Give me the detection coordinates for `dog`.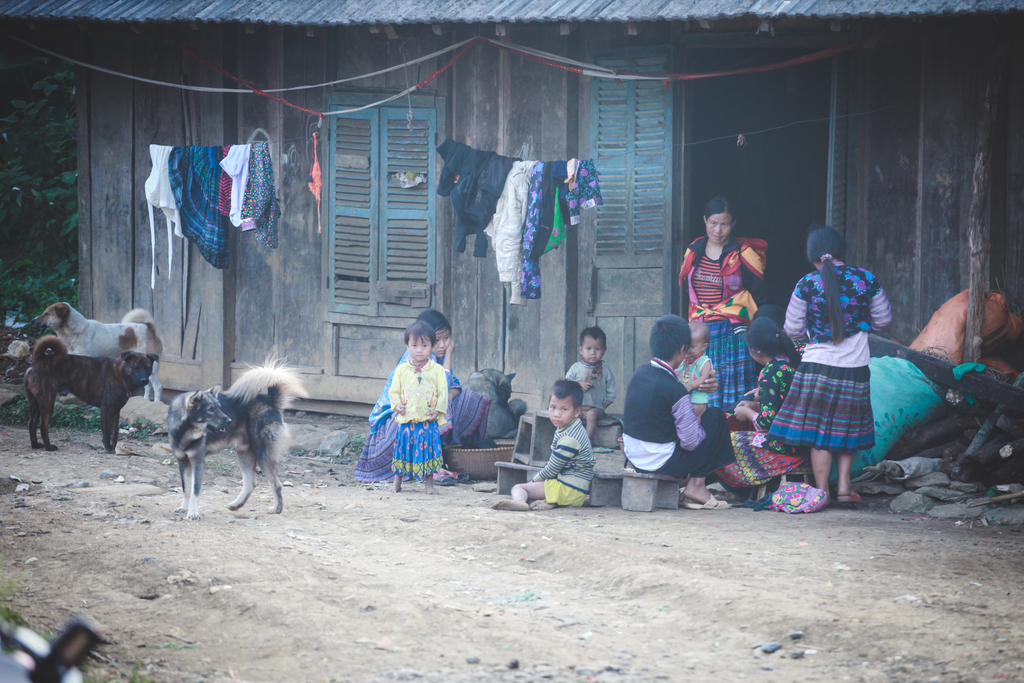
(x1=26, y1=302, x2=173, y2=399).
